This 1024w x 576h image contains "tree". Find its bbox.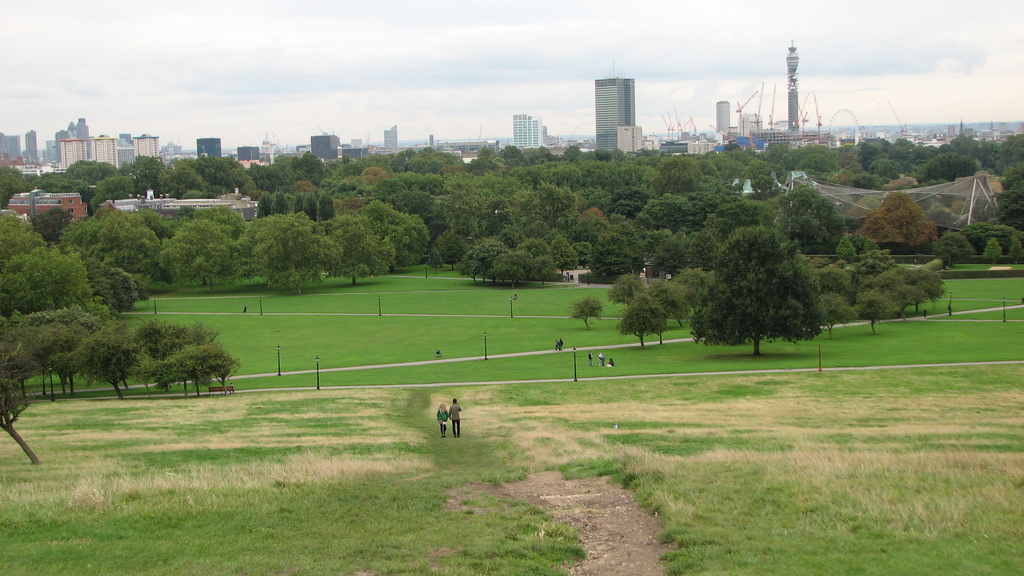
rect(190, 203, 250, 237).
